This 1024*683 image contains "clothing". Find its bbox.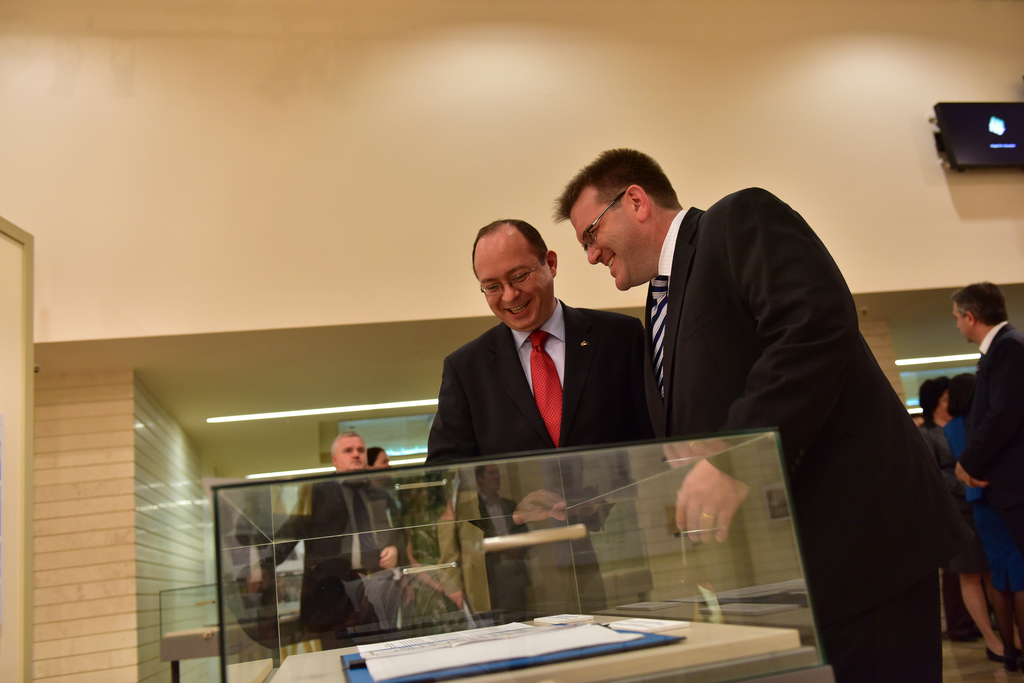
[917, 420, 976, 575].
